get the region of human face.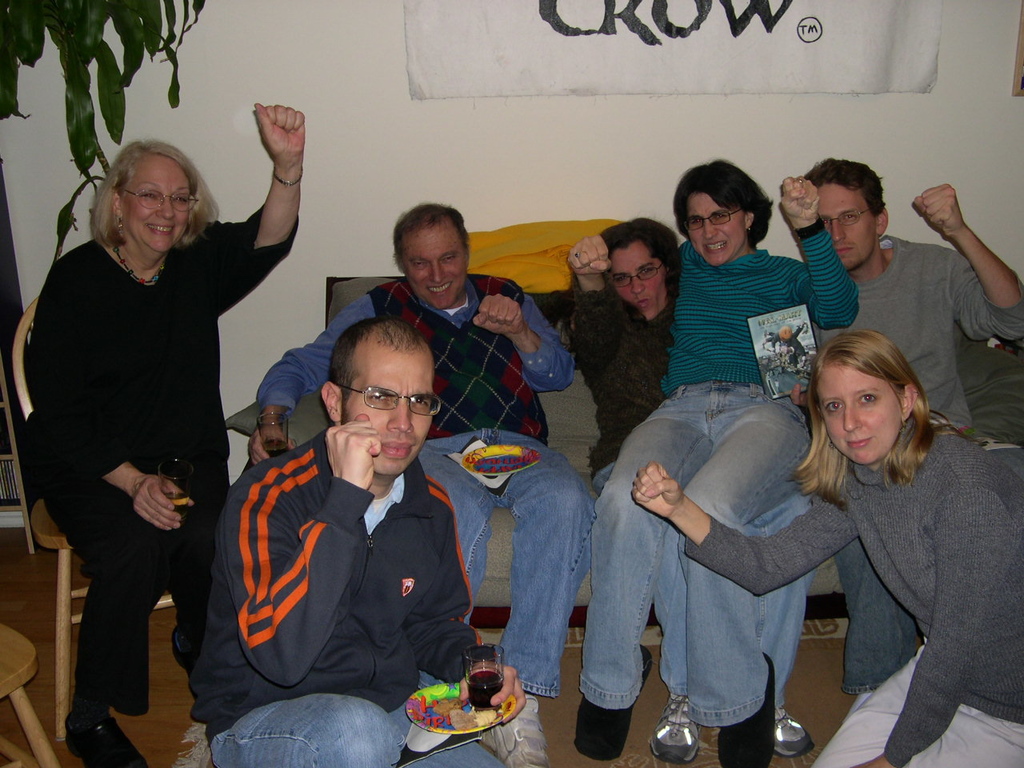
401/225/465/308.
